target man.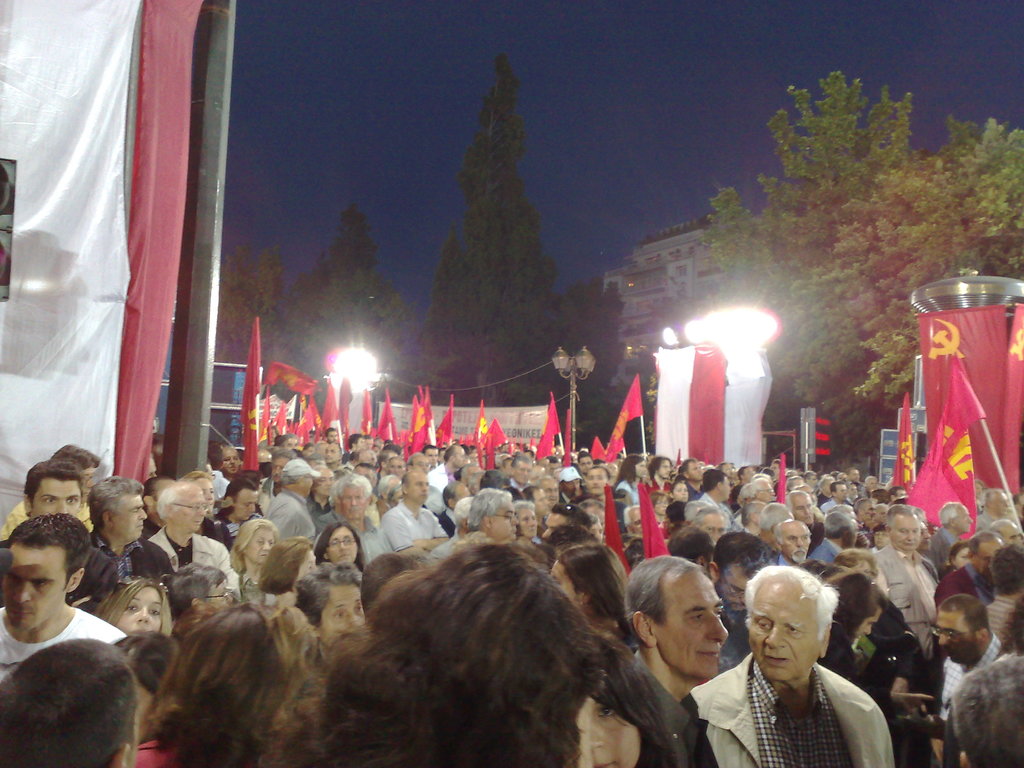
Target region: 739/499/771/534.
